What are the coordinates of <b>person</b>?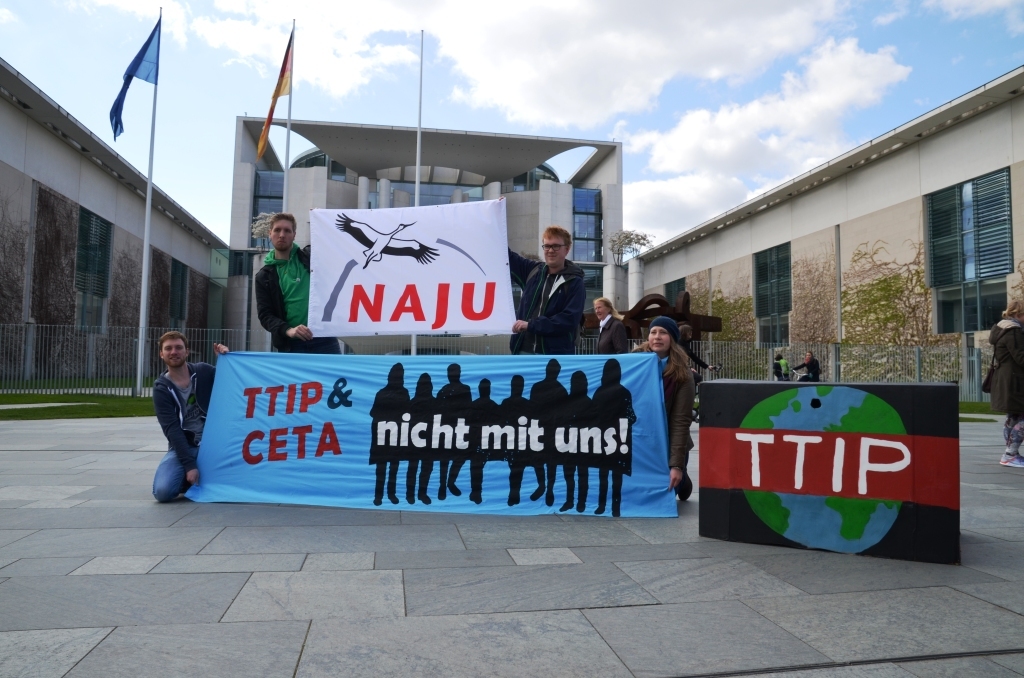
bbox=(256, 211, 344, 354).
